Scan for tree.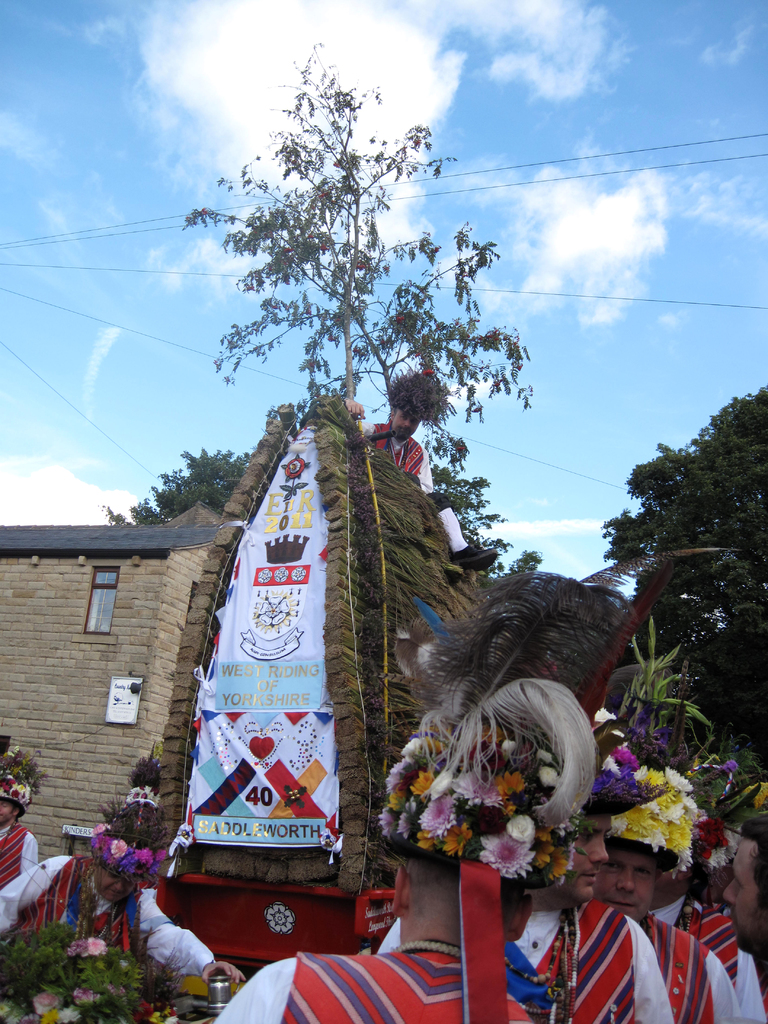
Scan result: <box>186,54,563,541</box>.
